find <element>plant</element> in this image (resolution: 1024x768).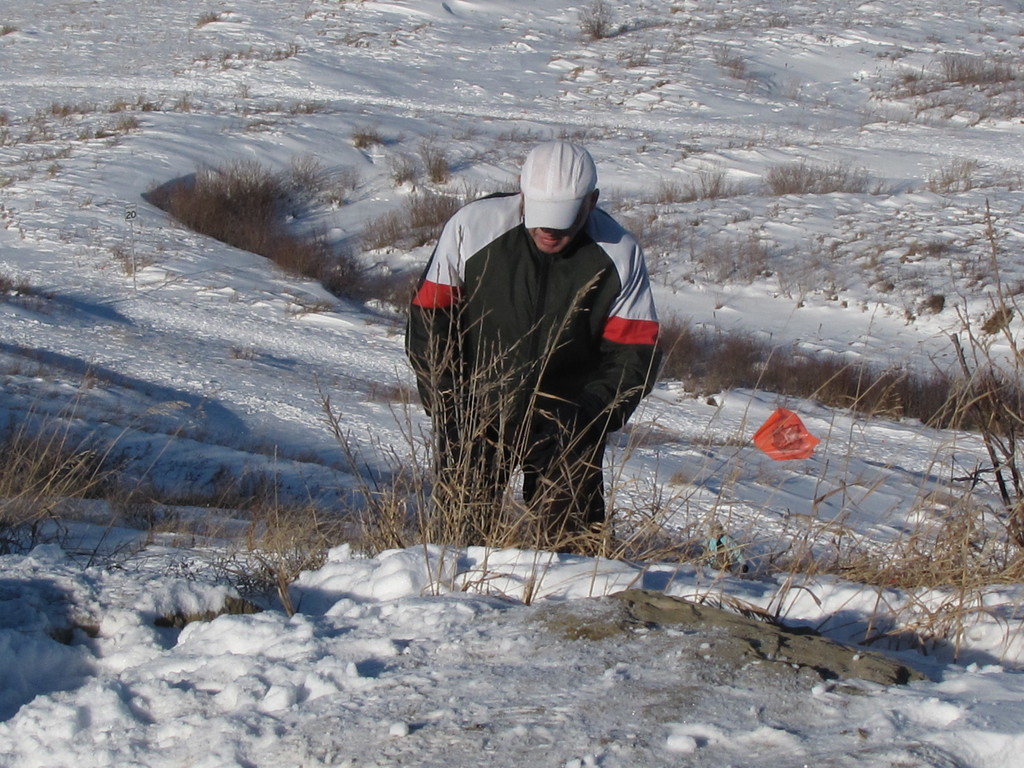
706 33 752 79.
